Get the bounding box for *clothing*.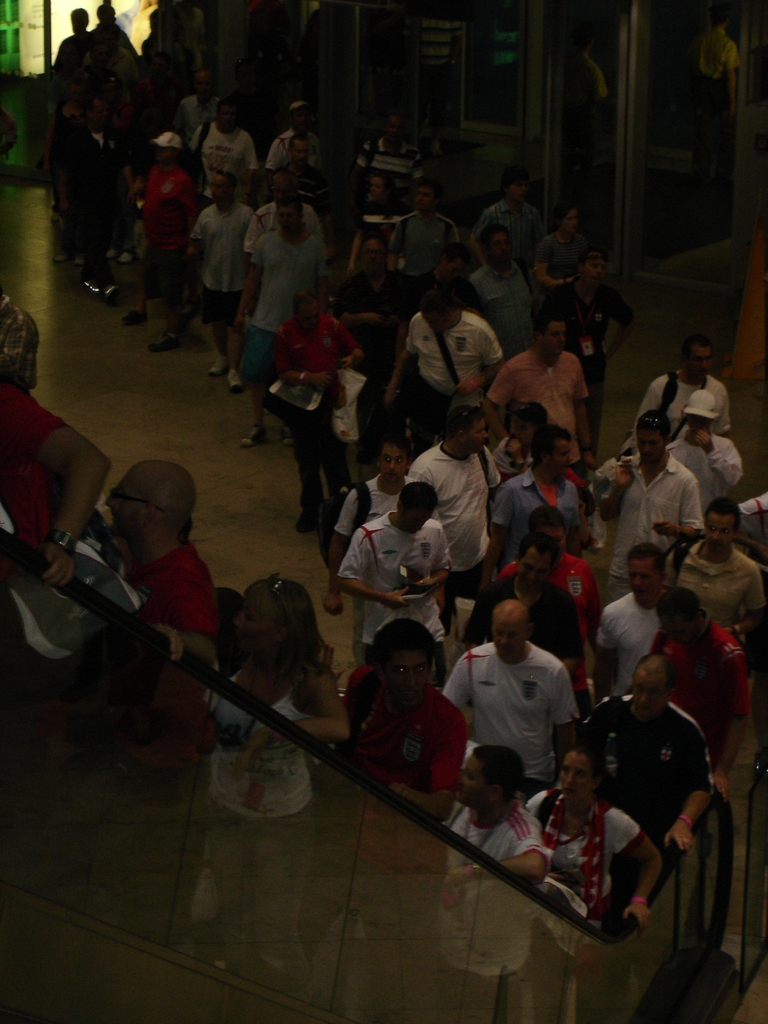
pyautogui.locateOnScreen(349, 136, 419, 200).
